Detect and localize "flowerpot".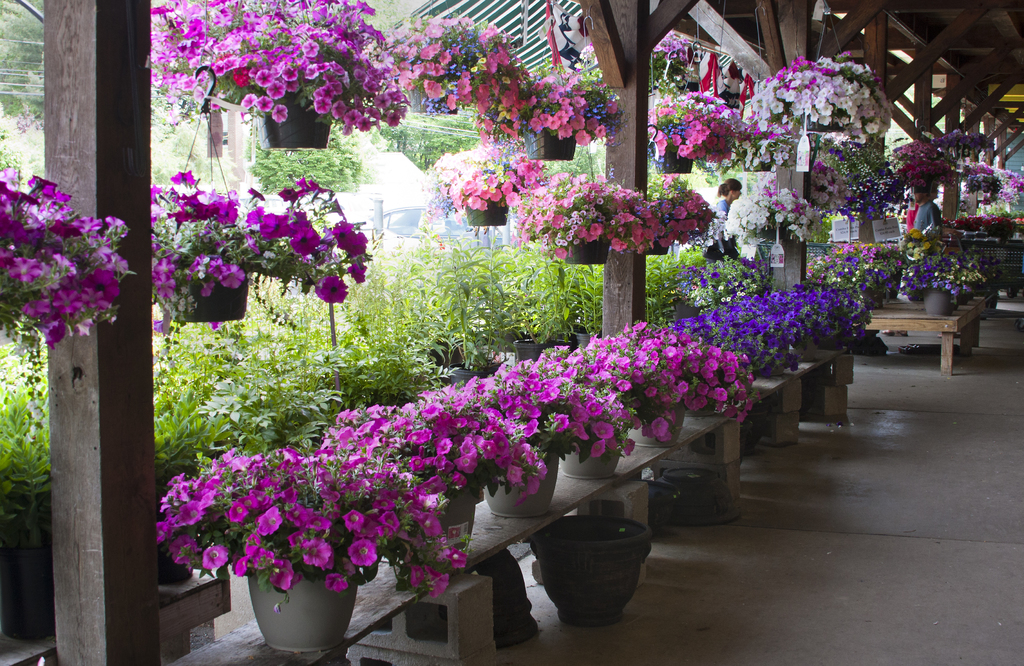
Localized at bbox(521, 125, 573, 157).
